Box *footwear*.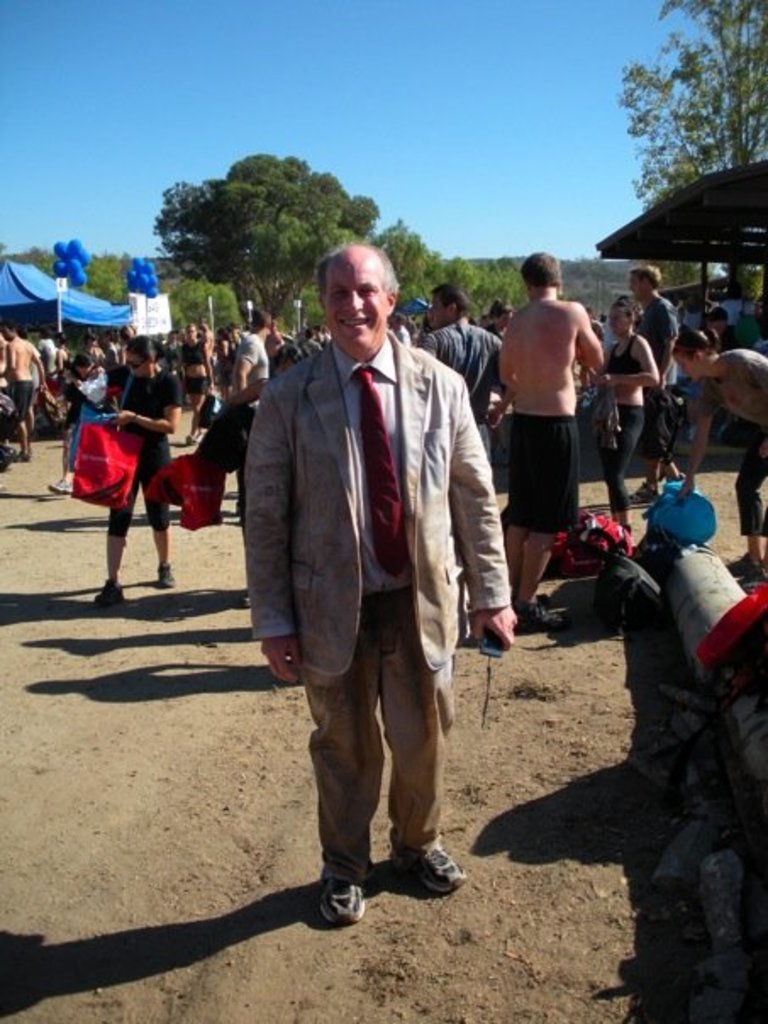
517 607 565 637.
